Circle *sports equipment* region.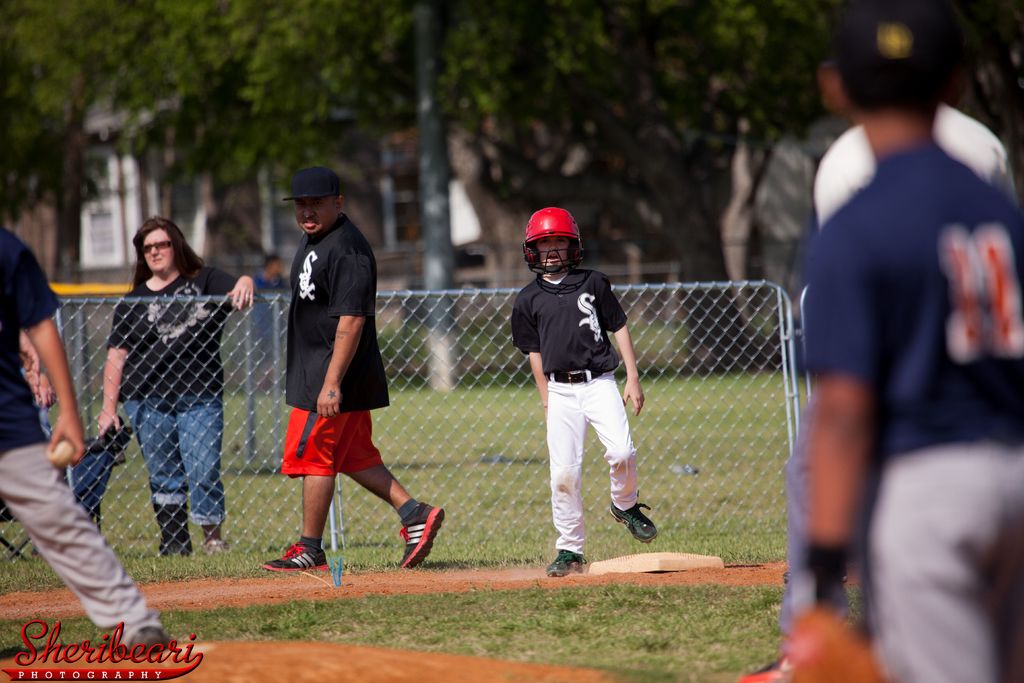
Region: bbox(550, 550, 586, 577).
